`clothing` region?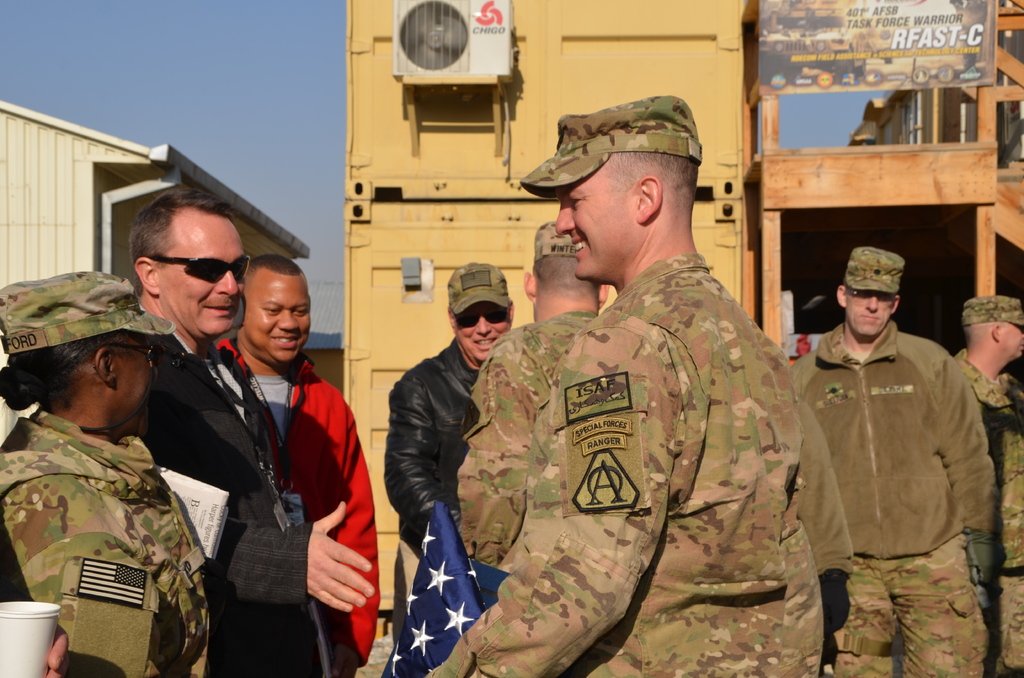
[x1=431, y1=214, x2=808, y2=669]
